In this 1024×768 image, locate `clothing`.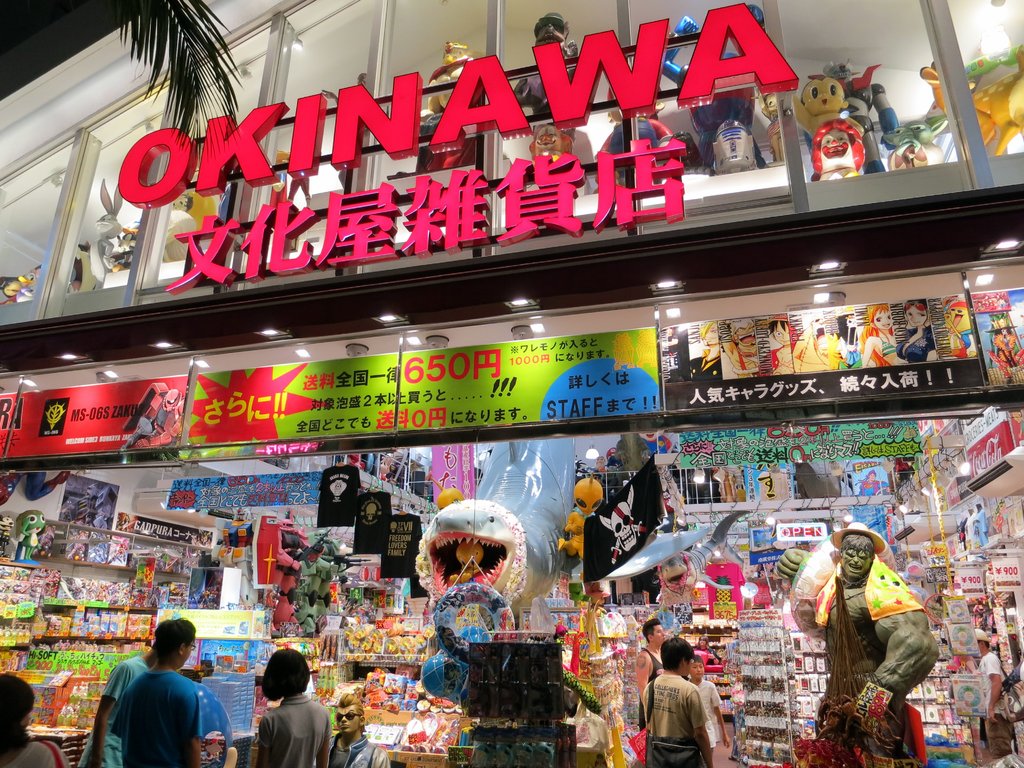
Bounding box: (986, 333, 1023, 380).
